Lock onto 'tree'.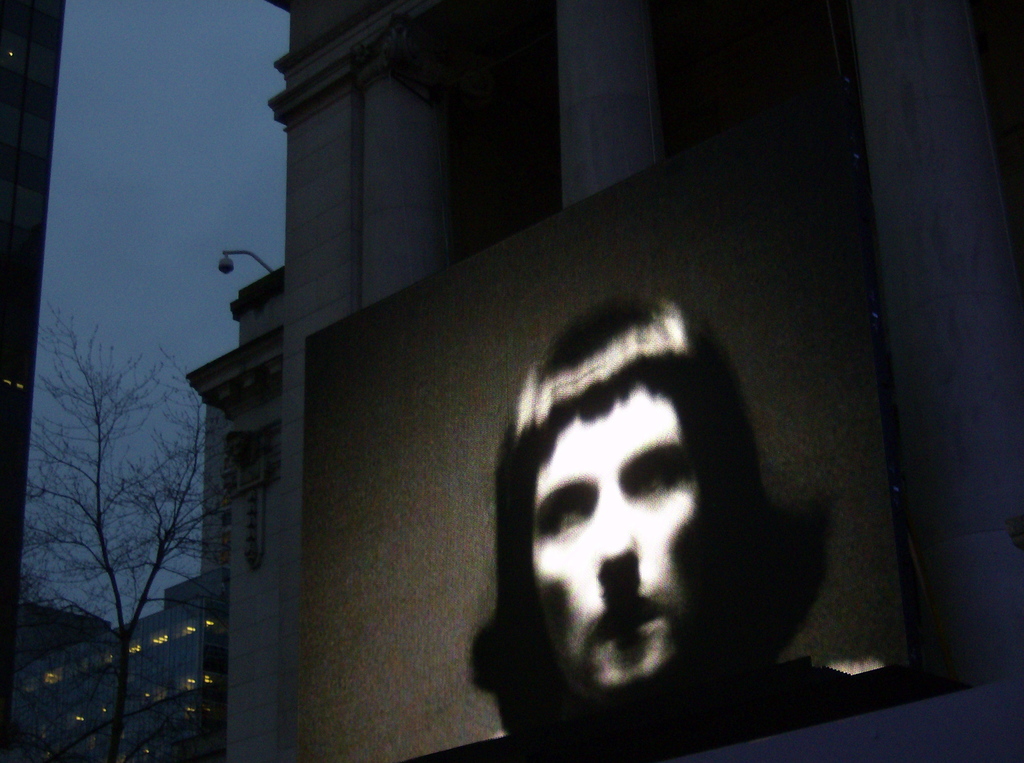
Locked: region(28, 251, 212, 723).
